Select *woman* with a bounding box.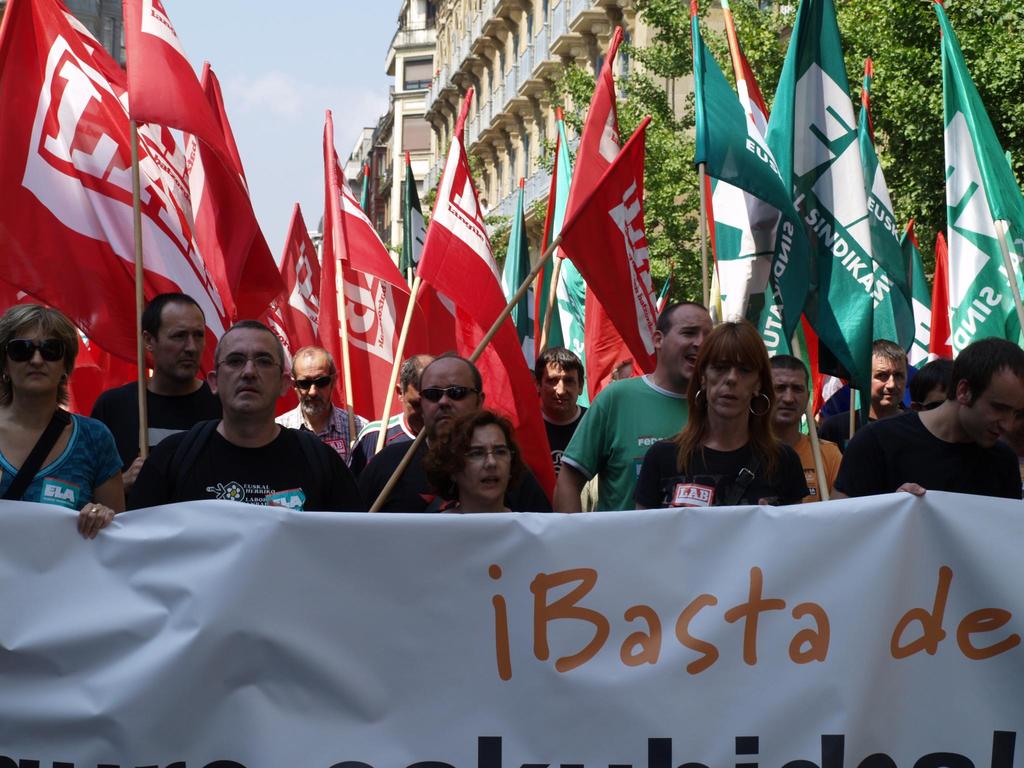
detection(644, 314, 819, 519).
